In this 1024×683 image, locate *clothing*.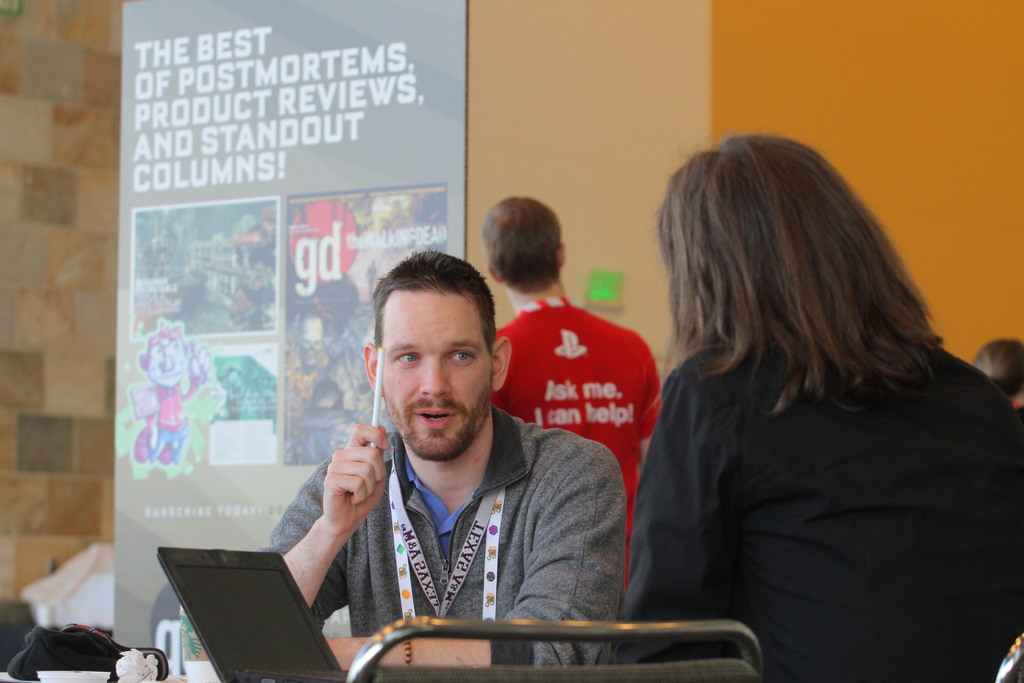
Bounding box: 282,389,657,666.
